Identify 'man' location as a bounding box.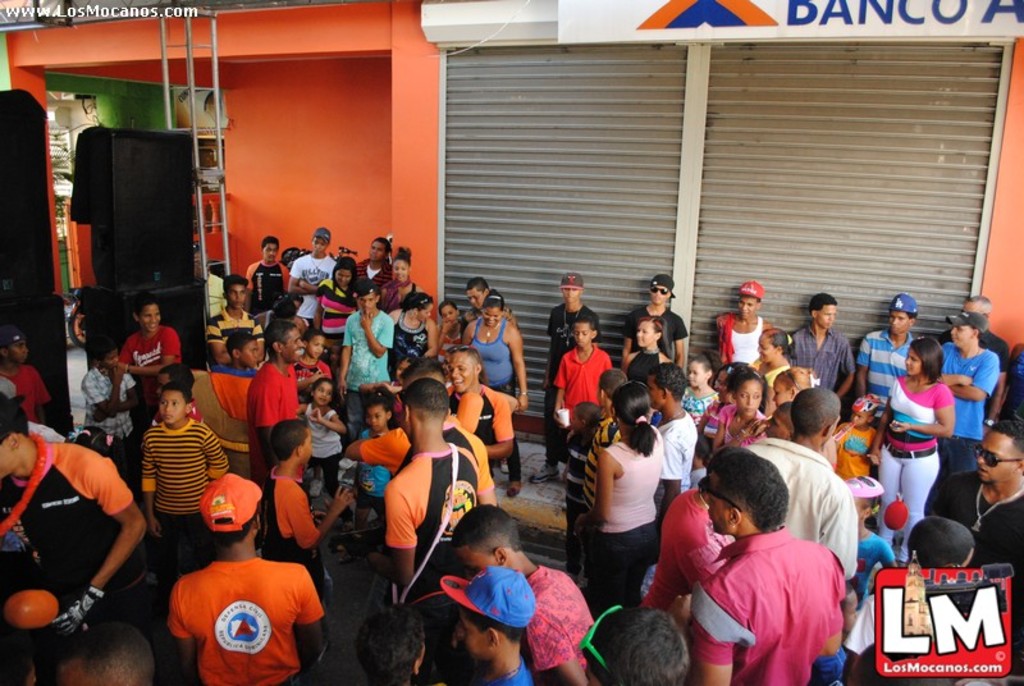
locate(288, 224, 337, 321).
